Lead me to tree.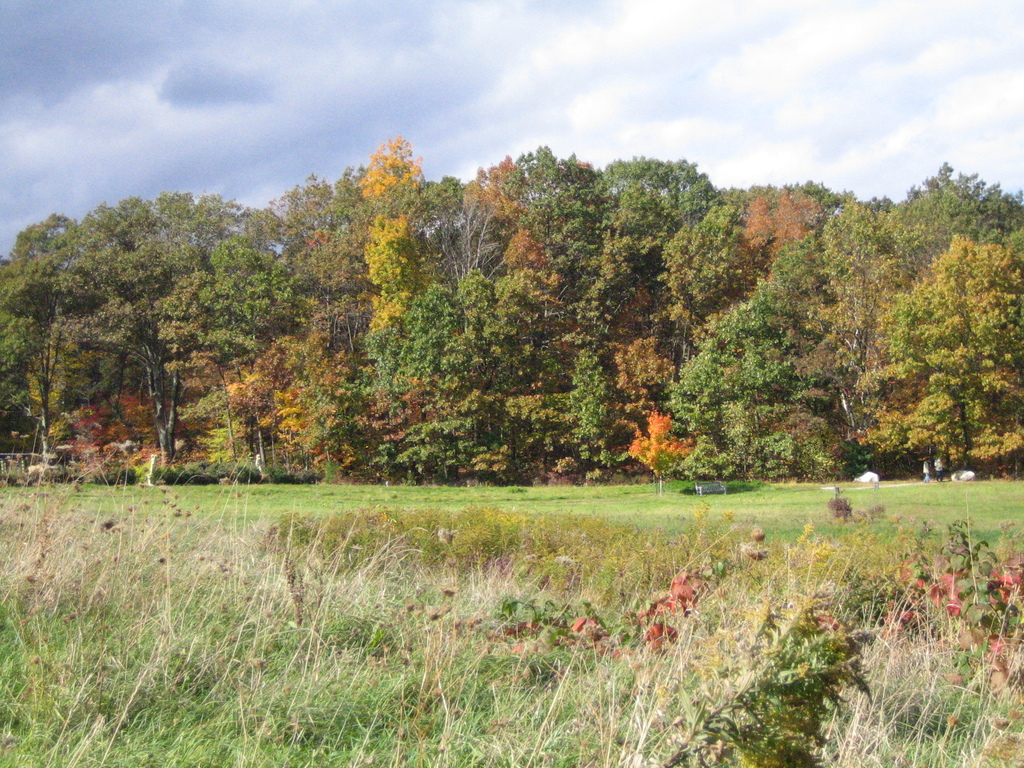
Lead to rect(593, 146, 738, 416).
